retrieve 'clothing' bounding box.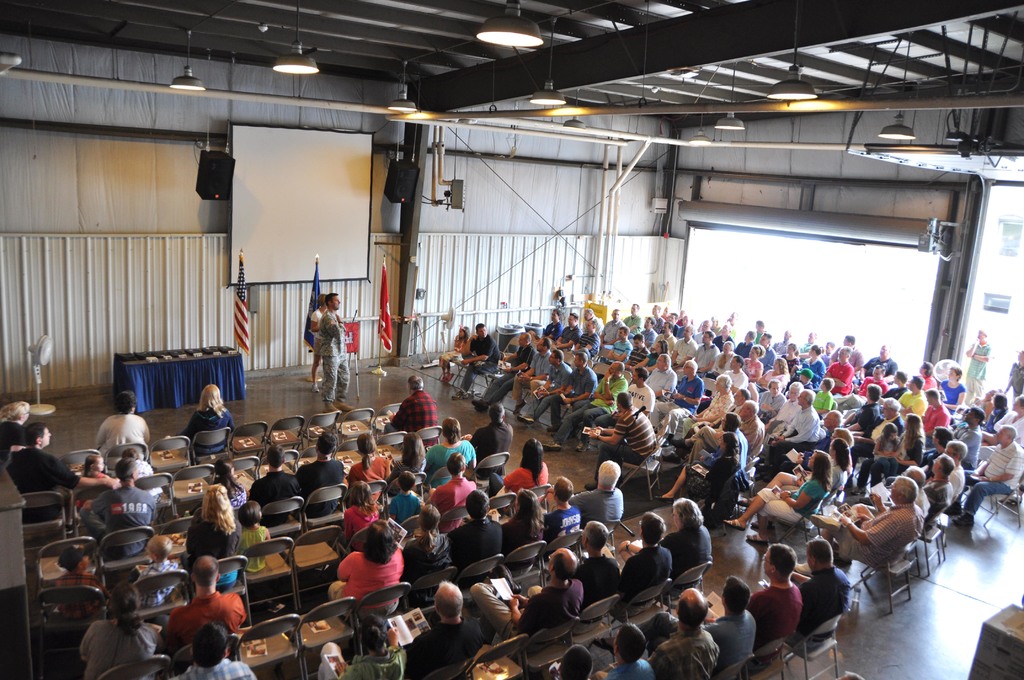
Bounding box: bbox=(573, 545, 624, 626).
